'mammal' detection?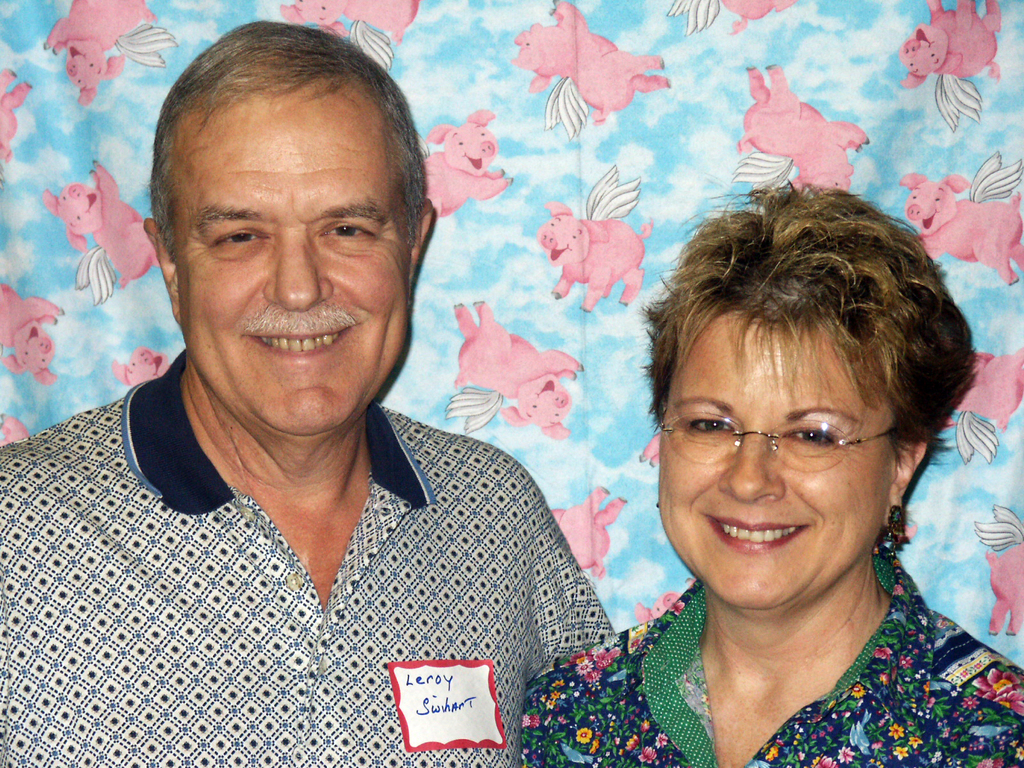
<region>0, 22, 624, 767</region>
